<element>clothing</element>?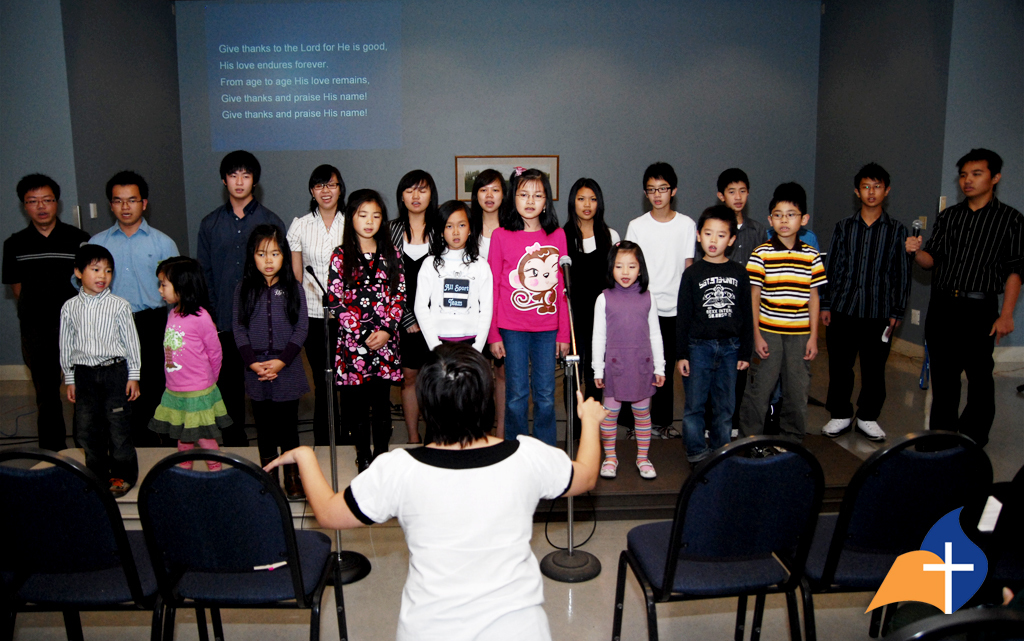
<bbox>286, 209, 362, 355</bbox>
